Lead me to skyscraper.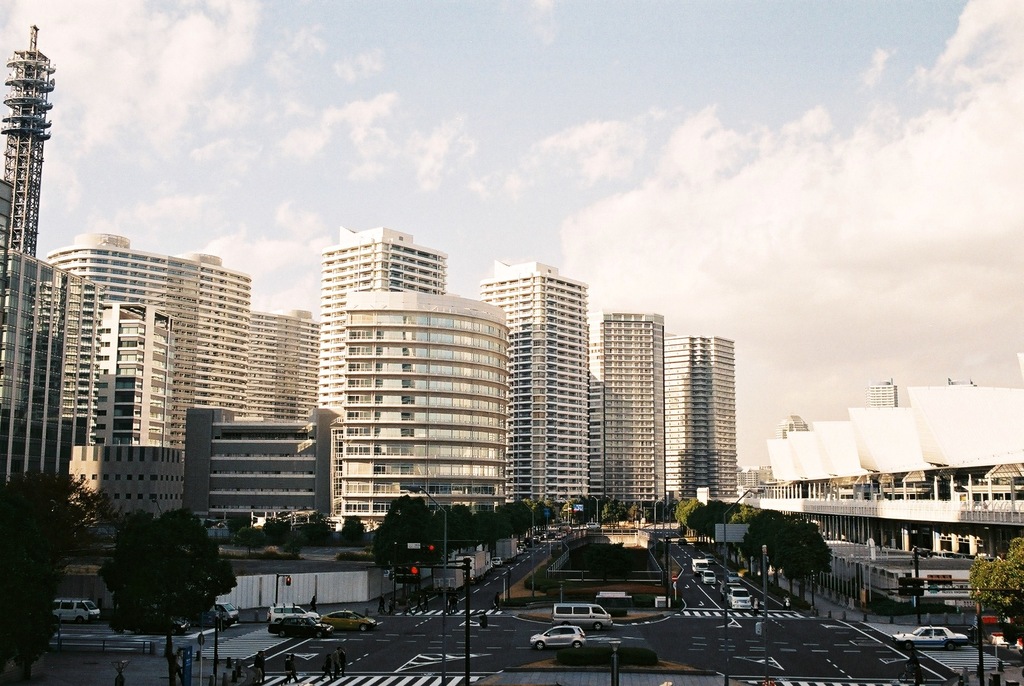
Lead to l=482, t=262, r=586, b=523.
